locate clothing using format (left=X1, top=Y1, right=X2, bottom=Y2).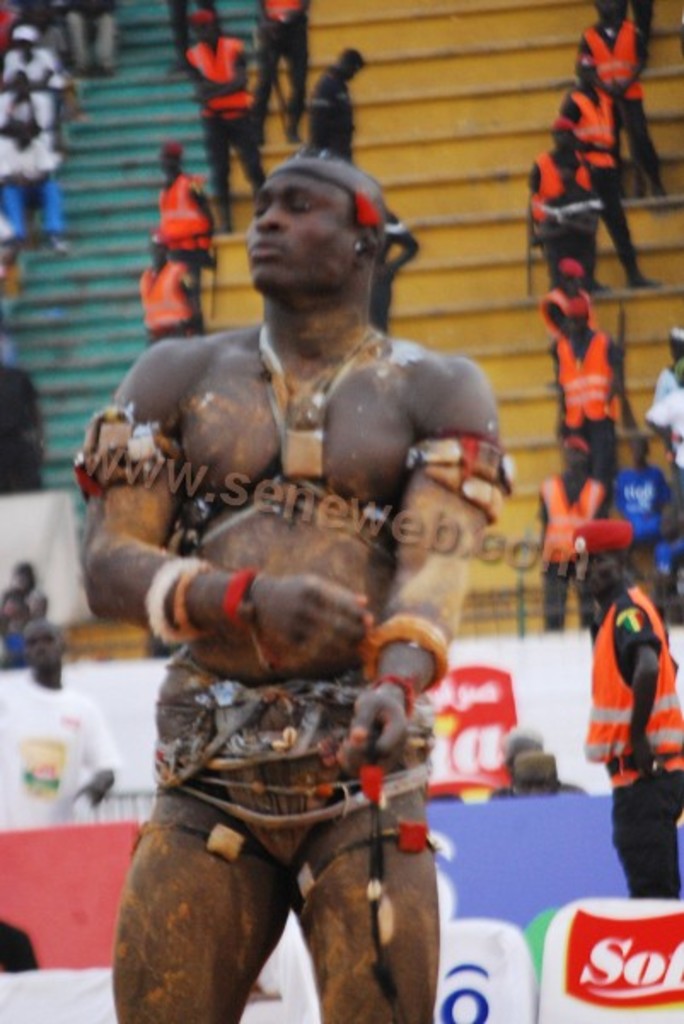
(left=9, top=87, right=49, bottom=125).
